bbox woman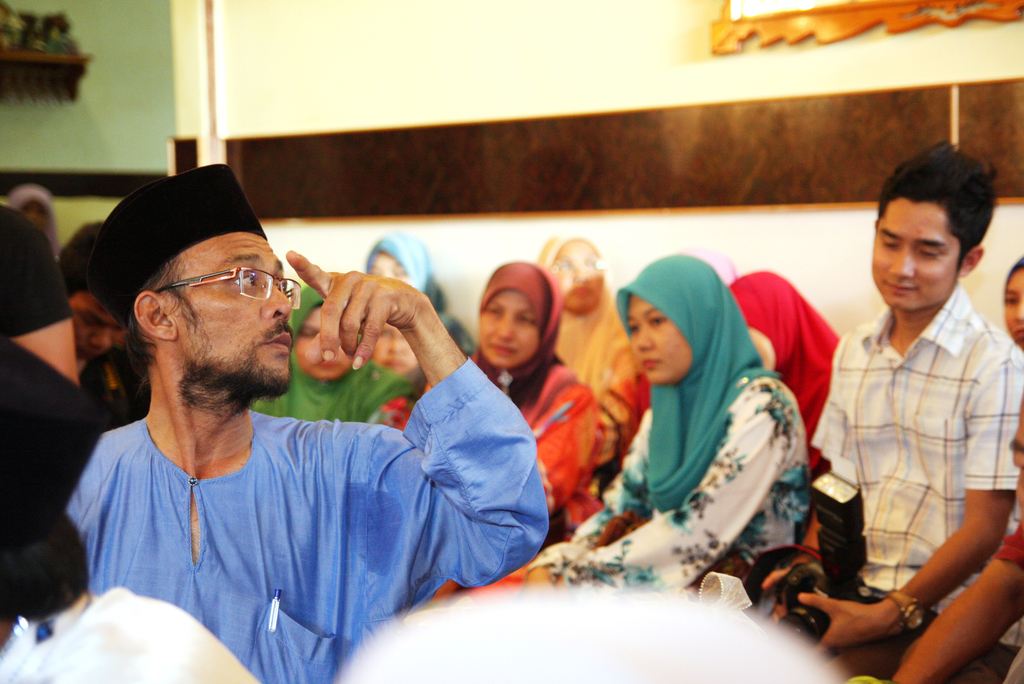
pyautogui.locateOnScreen(996, 266, 1023, 351)
